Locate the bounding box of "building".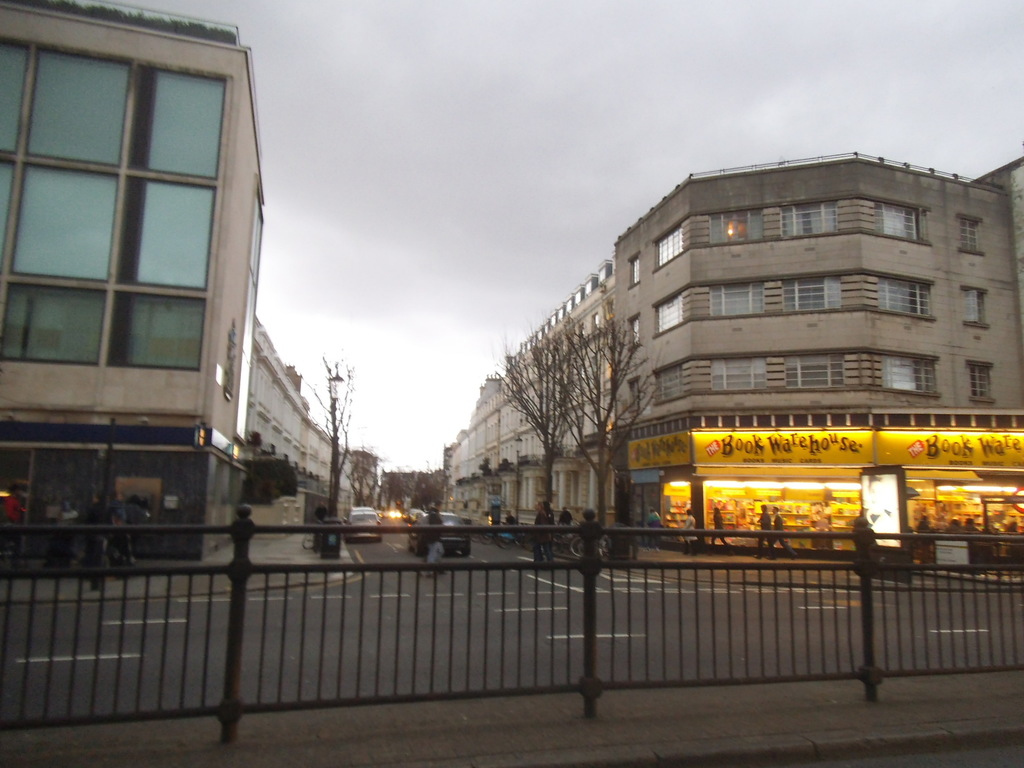
Bounding box: <box>349,451,444,509</box>.
